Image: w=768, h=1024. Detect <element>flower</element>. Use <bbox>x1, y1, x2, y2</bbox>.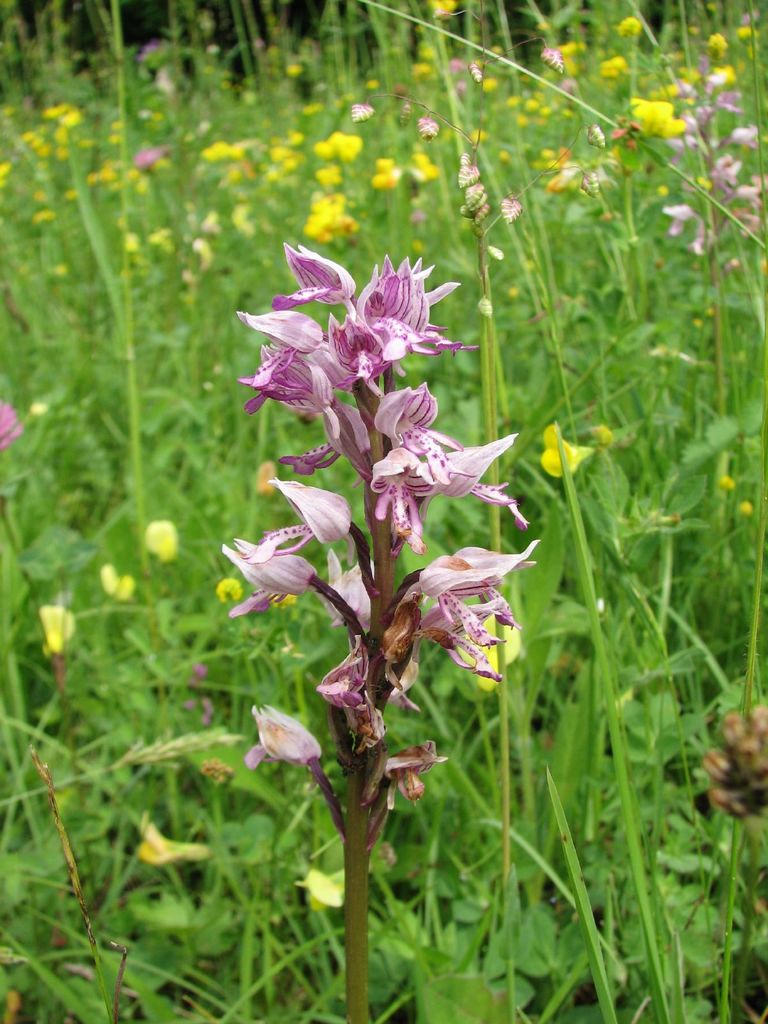
<bbox>246, 703, 324, 762</bbox>.
